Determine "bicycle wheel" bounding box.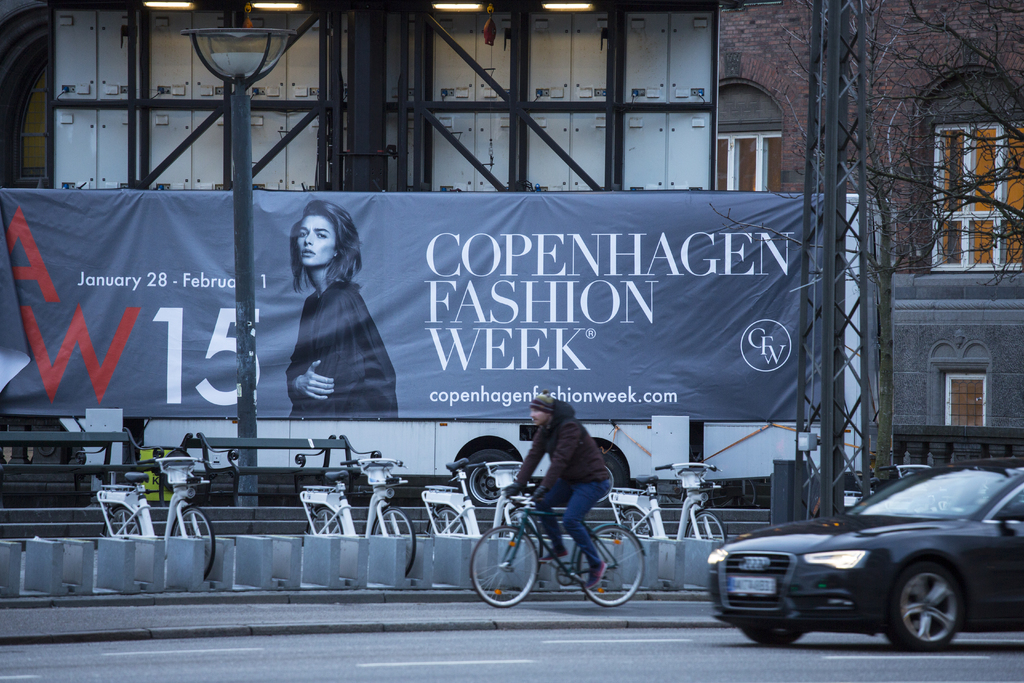
Determined: pyautogui.locateOnScreen(485, 522, 553, 614).
